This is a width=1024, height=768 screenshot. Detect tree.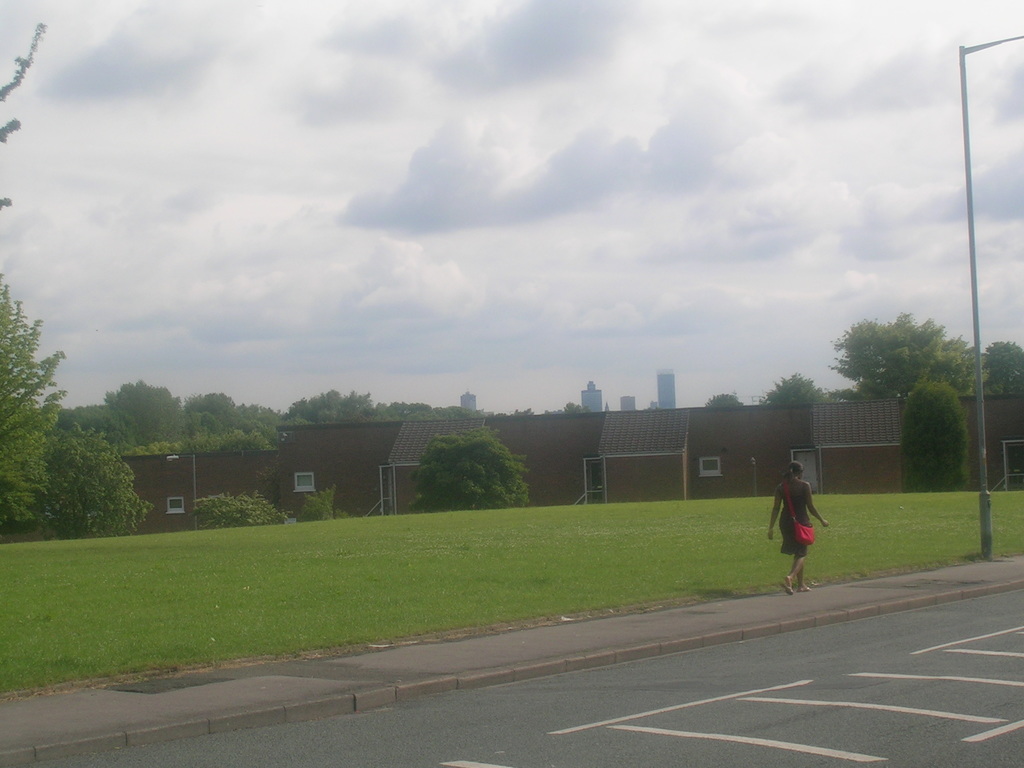
[x1=986, y1=343, x2=1023, y2=403].
